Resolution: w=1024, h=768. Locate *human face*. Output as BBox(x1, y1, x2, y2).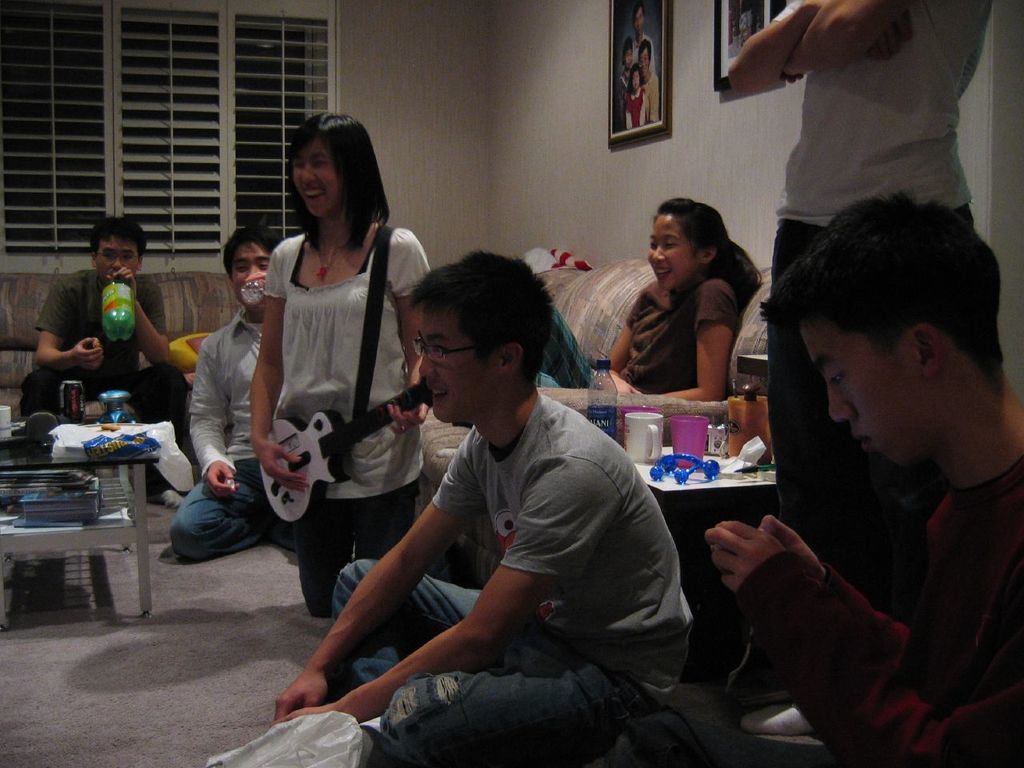
BBox(649, 213, 695, 287).
